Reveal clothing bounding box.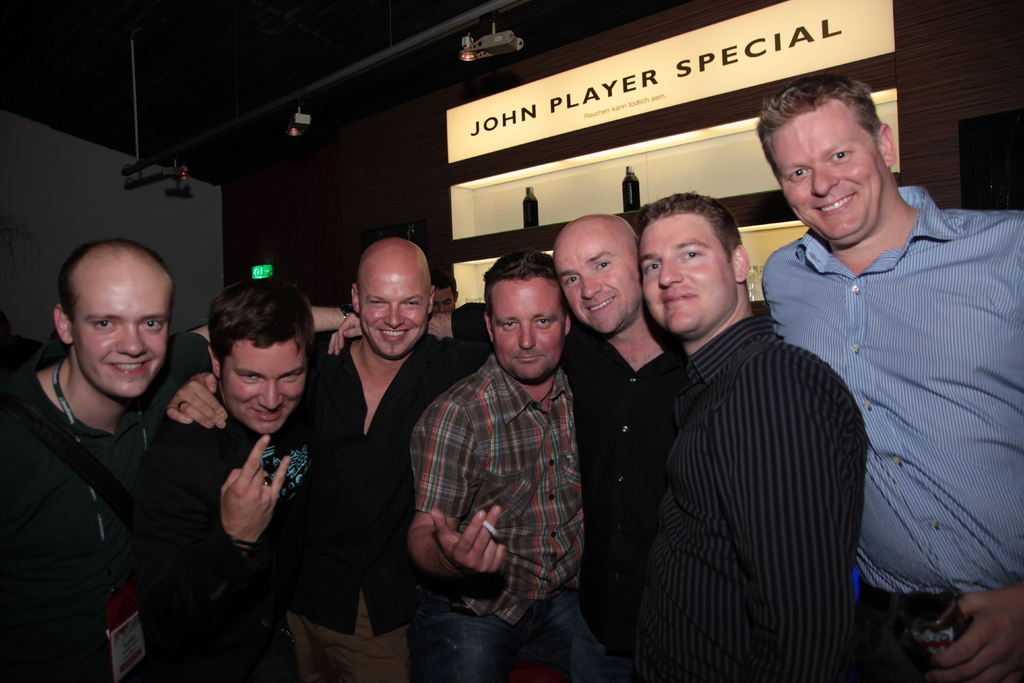
Revealed: (left=157, top=368, right=355, bottom=682).
